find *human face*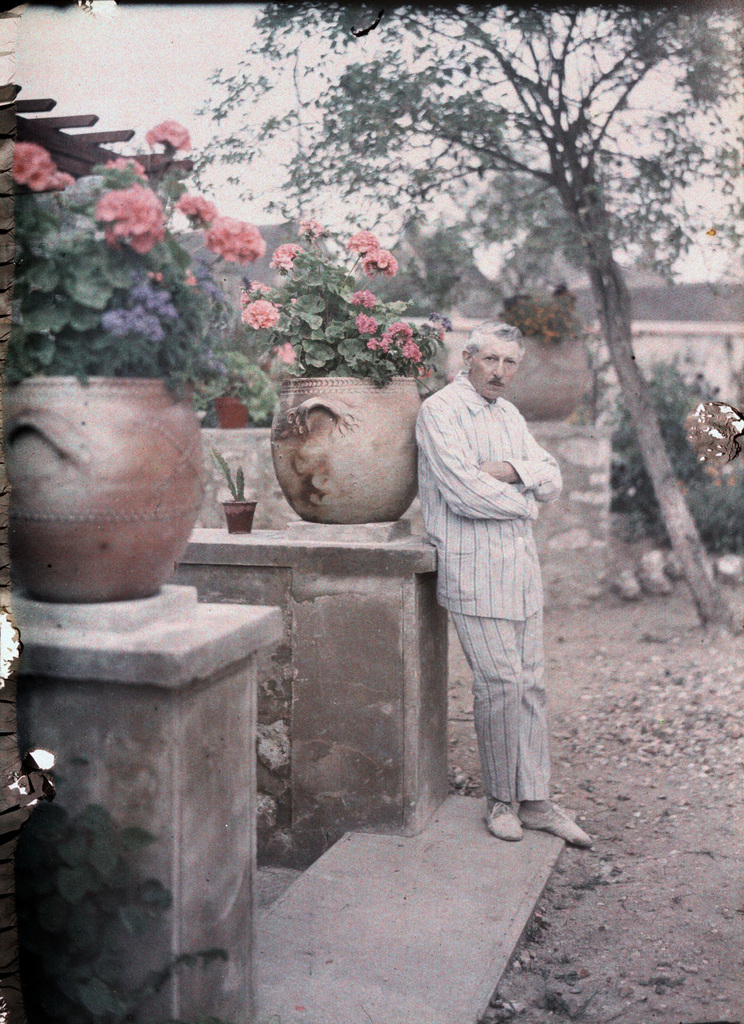
left=470, top=335, right=521, bottom=401
